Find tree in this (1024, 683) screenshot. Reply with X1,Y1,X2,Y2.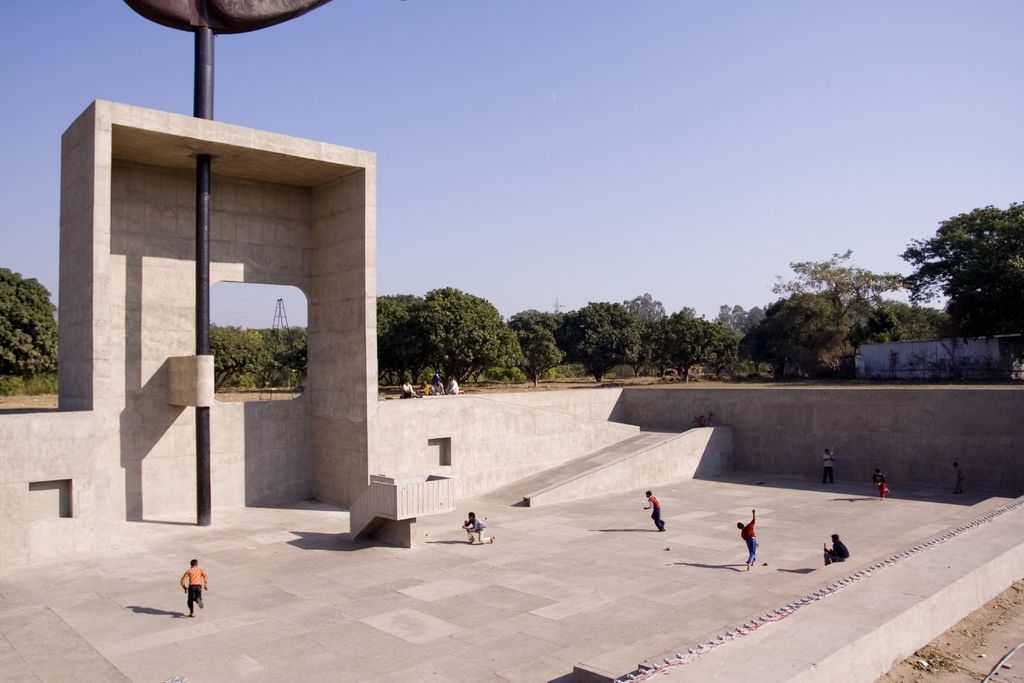
888,195,1023,362.
